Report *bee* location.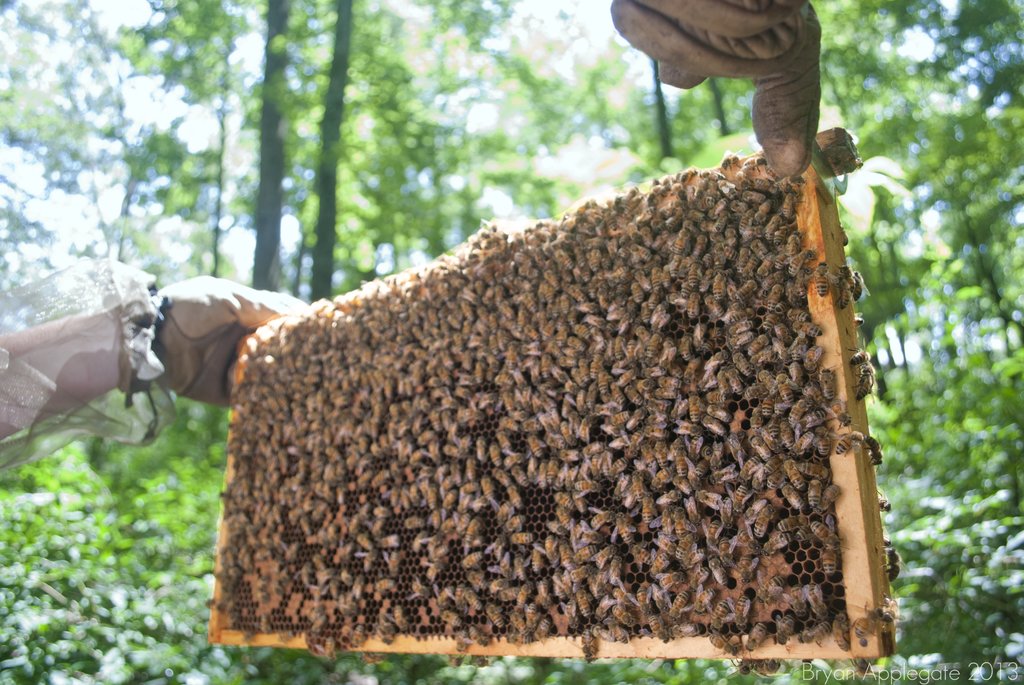
Report: l=488, t=437, r=499, b=468.
